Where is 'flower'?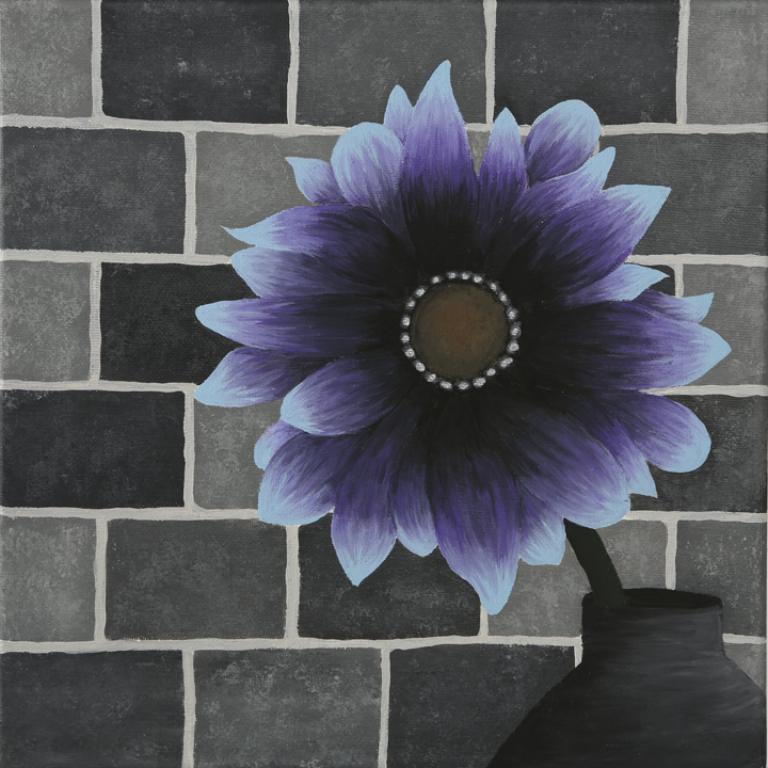
(191, 59, 727, 621).
